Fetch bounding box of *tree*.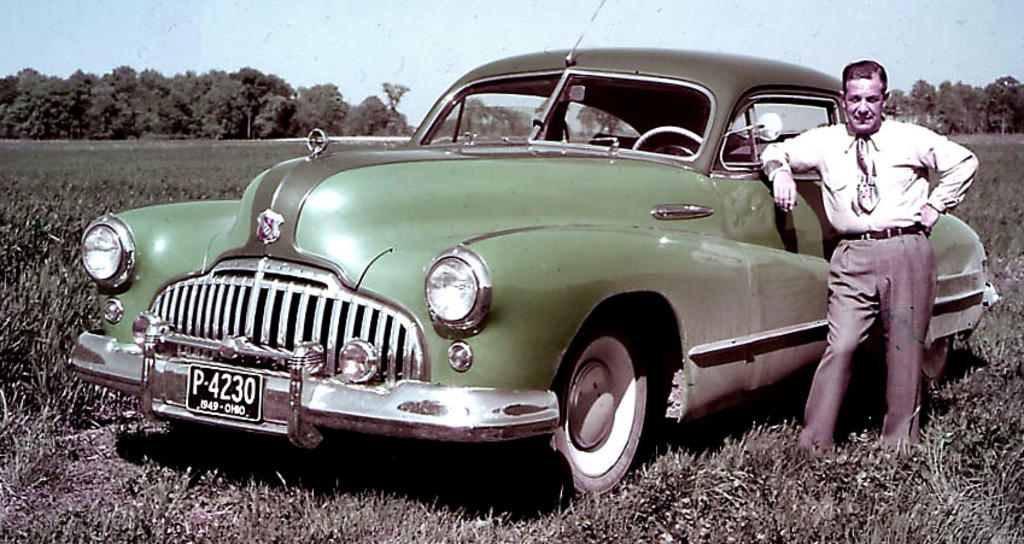
Bbox: left=455, top=90, right=532, bottom=142.
